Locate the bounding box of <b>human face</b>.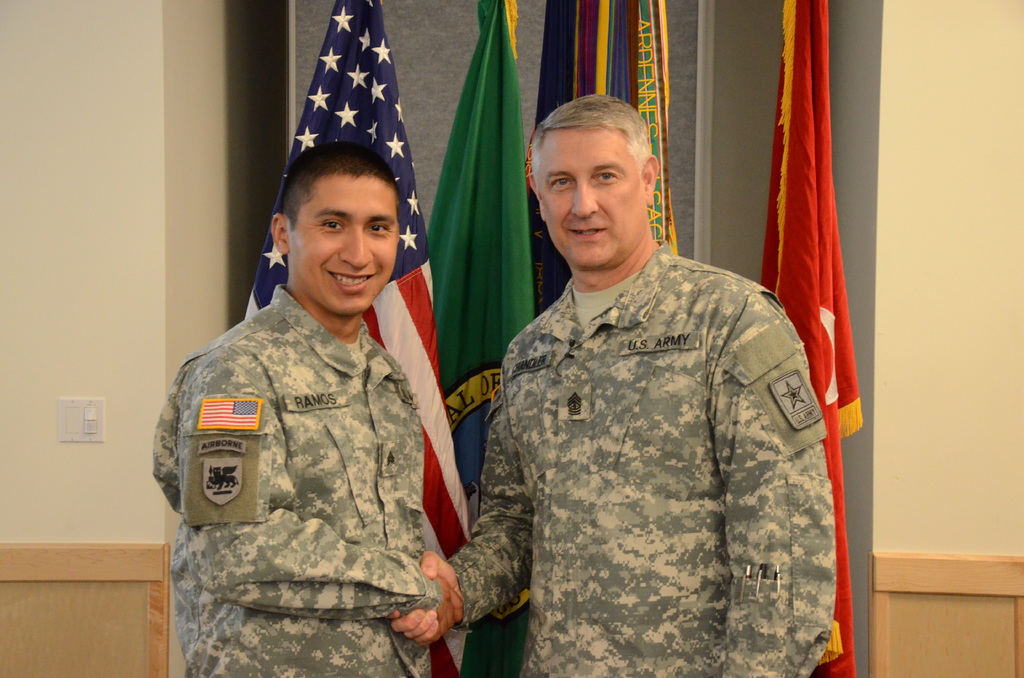
Bounding box: 549/130/643/262.
